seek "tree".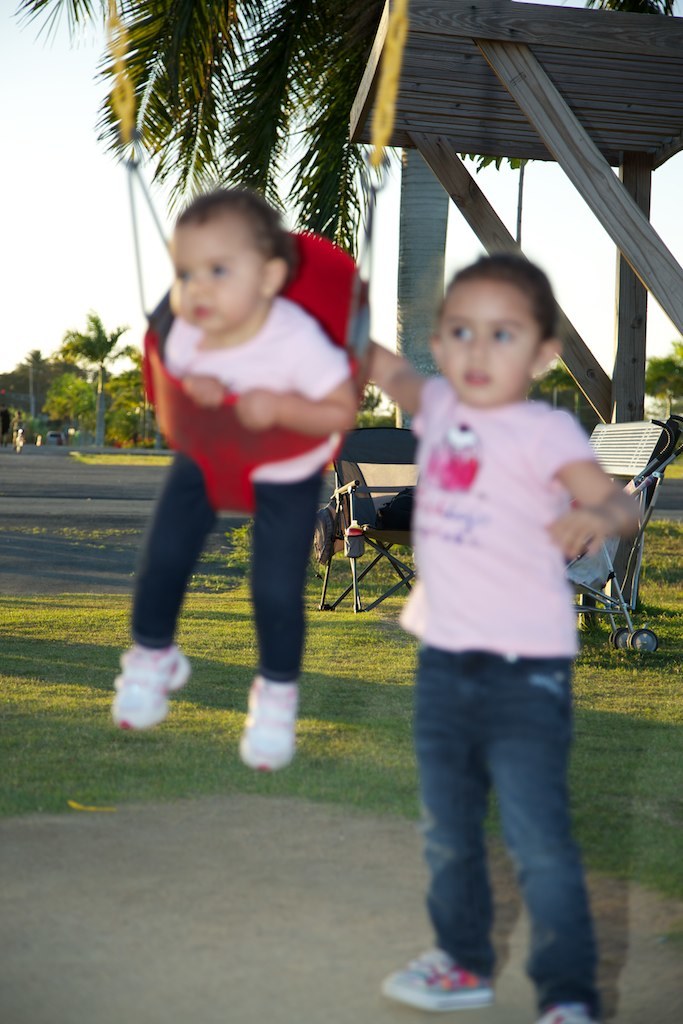
Rect(637, 338, 682, 397).
